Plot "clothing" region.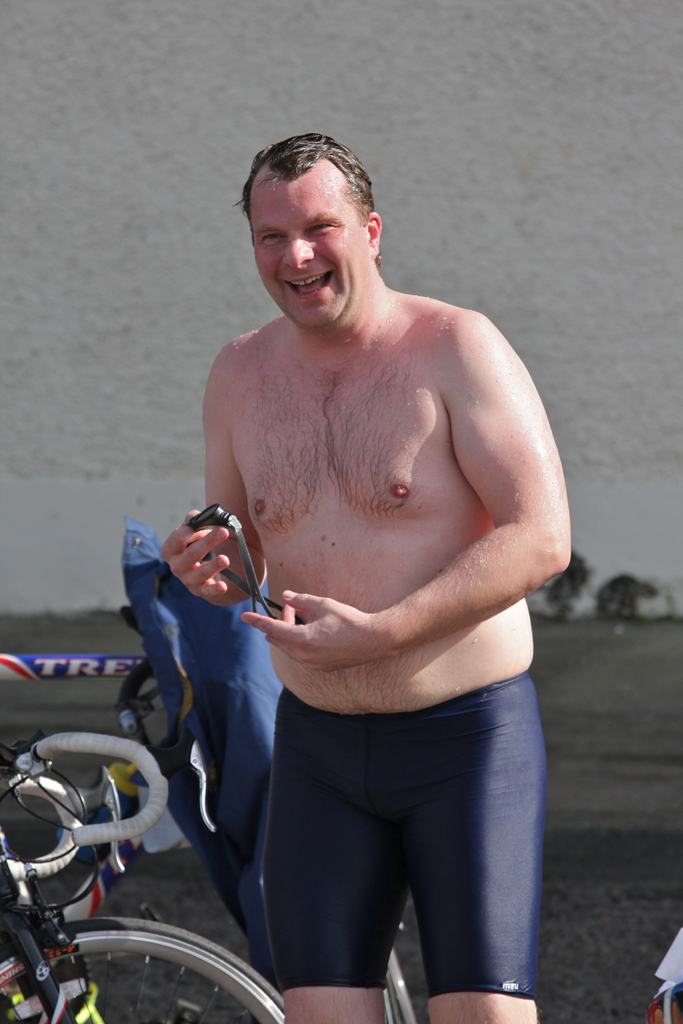
Plotted at detection(242, 604, 554, 983).
